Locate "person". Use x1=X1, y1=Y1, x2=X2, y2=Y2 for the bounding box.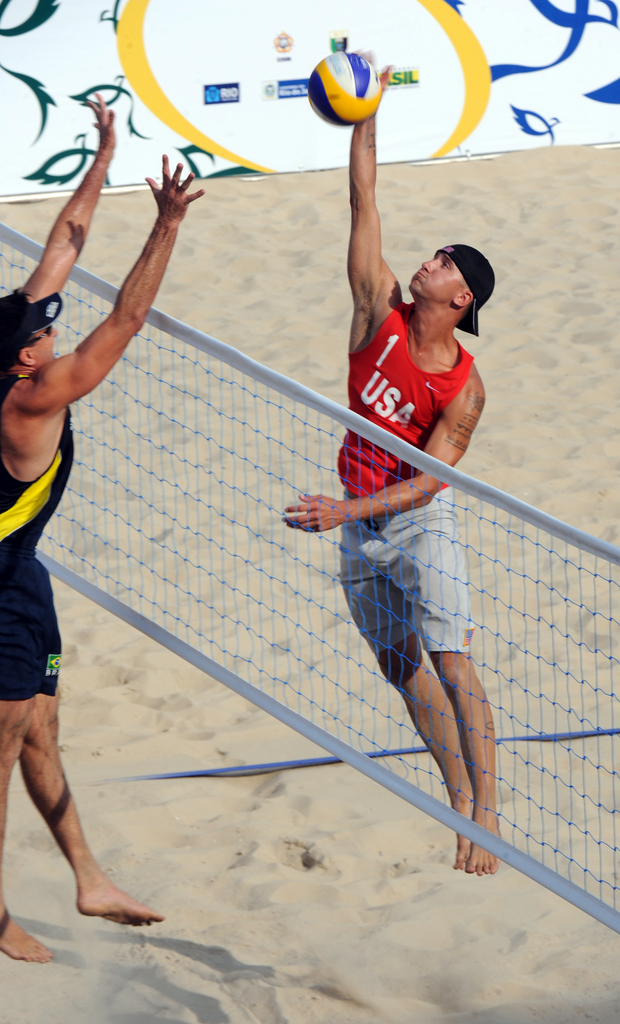
x1=271, y1=49, x2=493, y2=879.
